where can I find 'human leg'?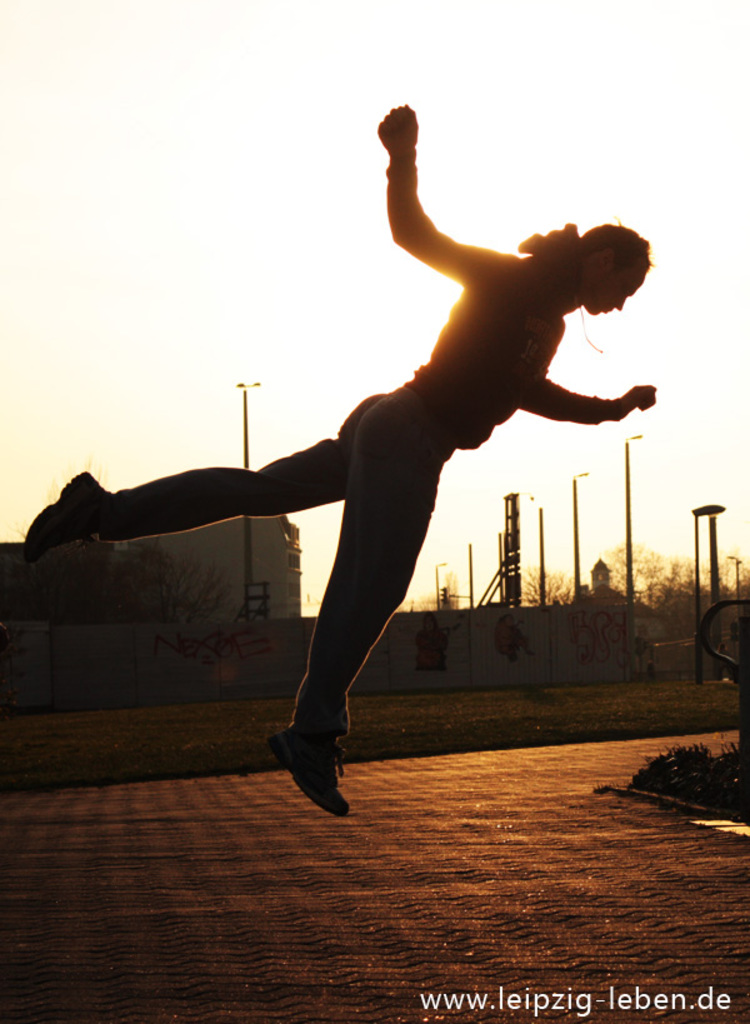
You can find it at locate(270, 386, 442, 805).
